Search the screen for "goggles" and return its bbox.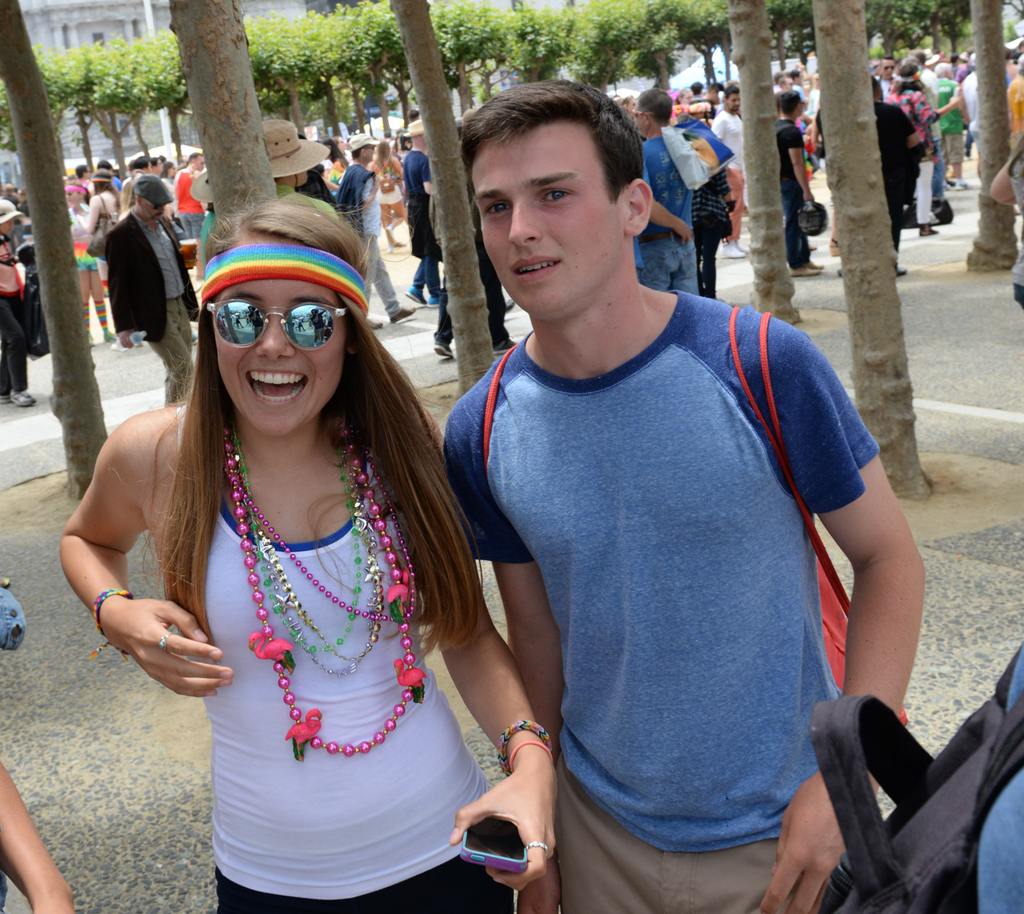
Found: 190 269 337 358.
